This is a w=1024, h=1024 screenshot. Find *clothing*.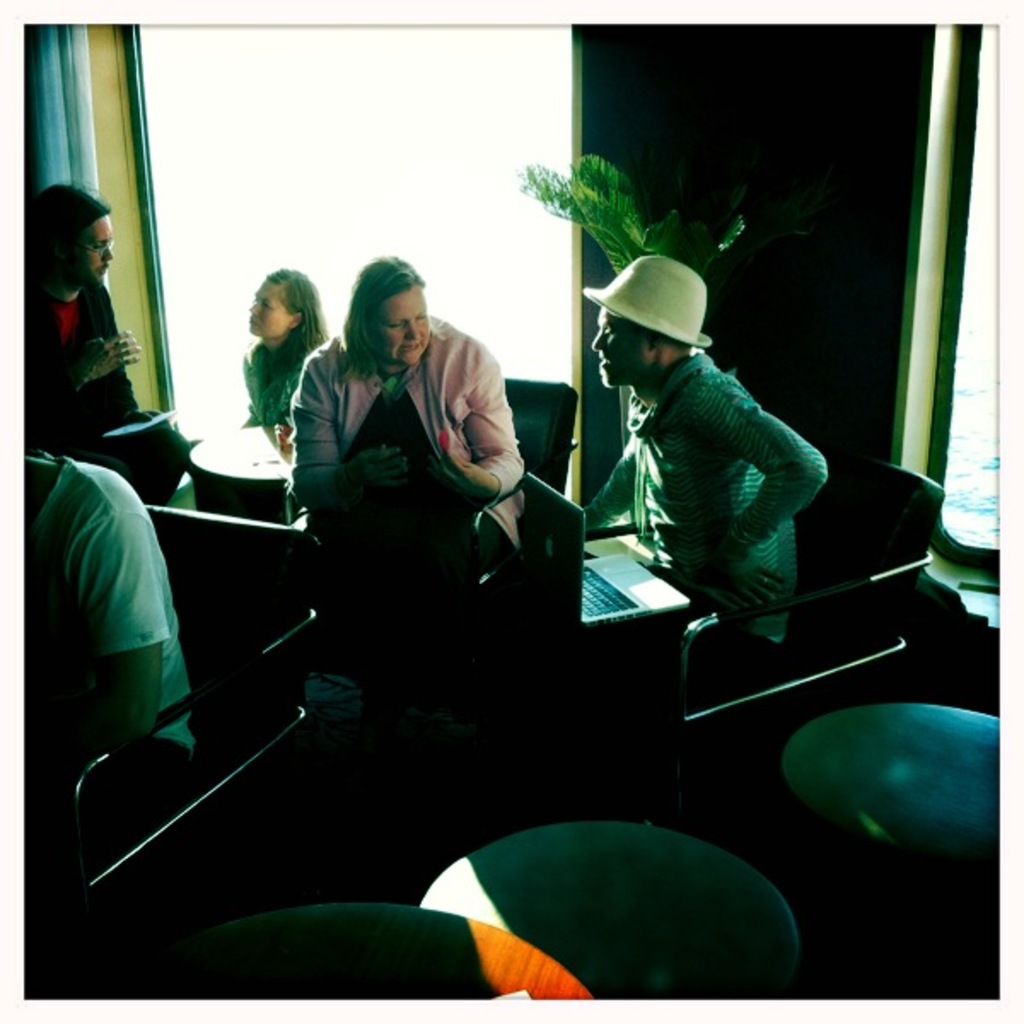
Bounding box: 14 451 198 753.
